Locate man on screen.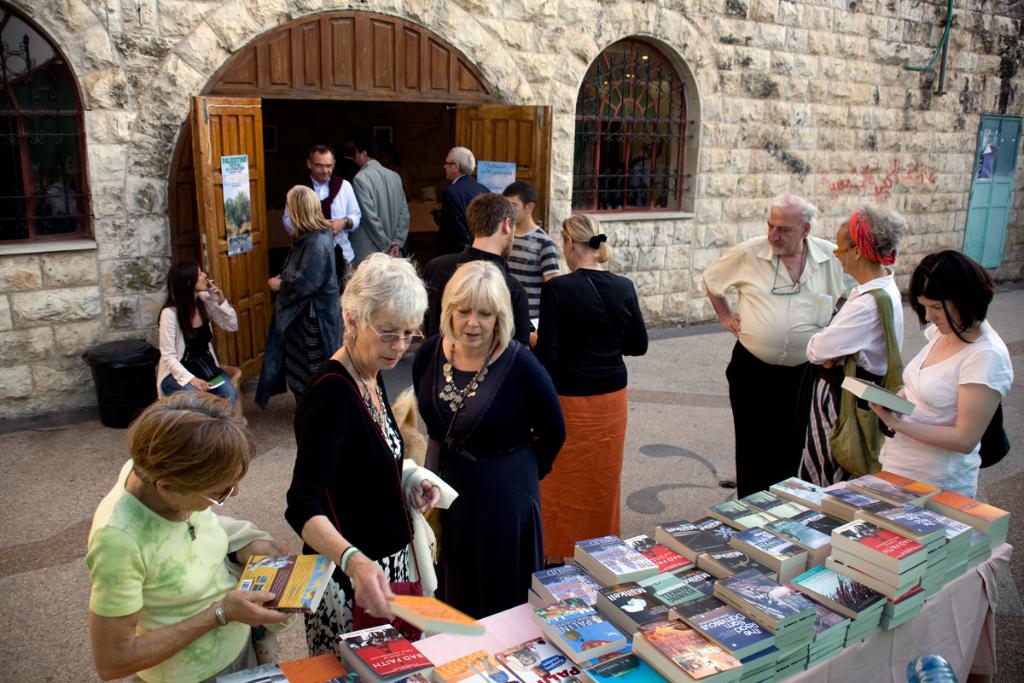
On screen at 440:145:491:251.
